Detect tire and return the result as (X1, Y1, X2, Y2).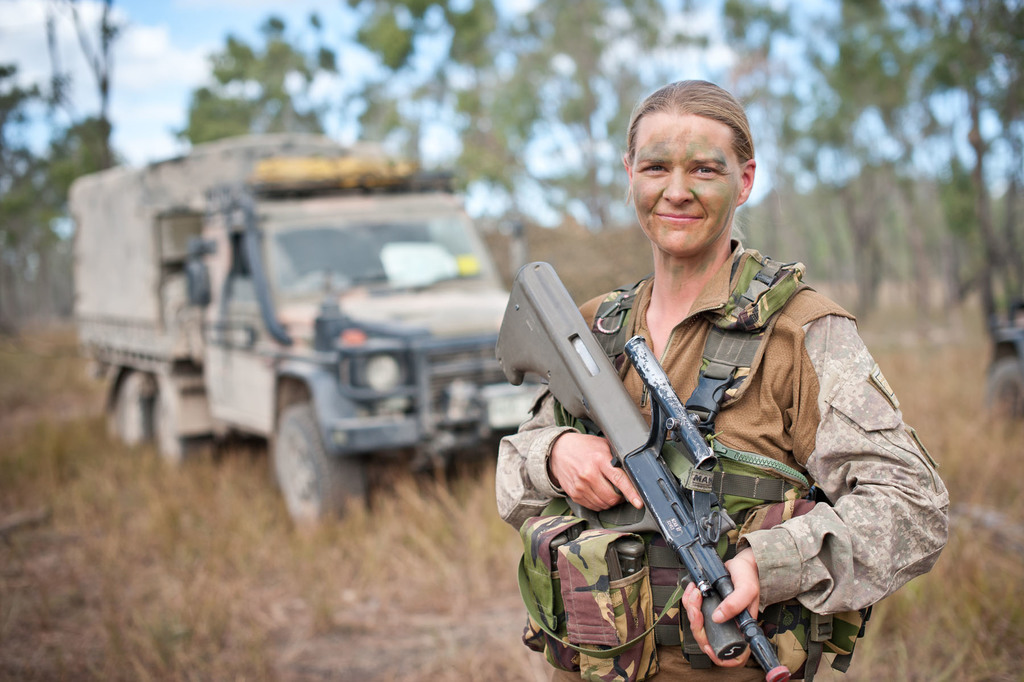
(259, 397, 334, 533).
